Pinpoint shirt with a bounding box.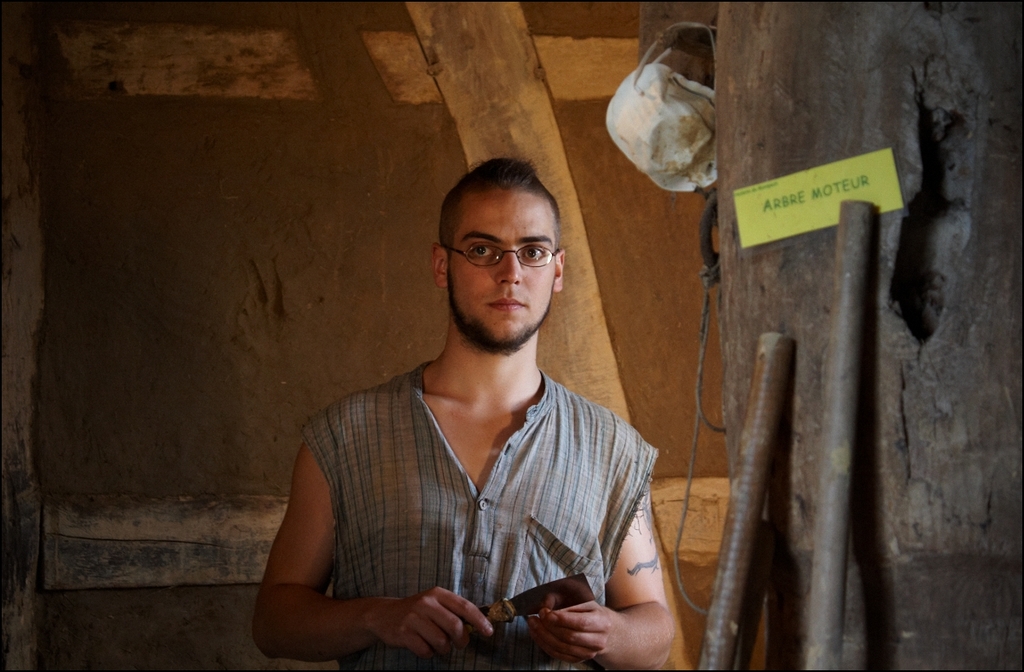
(286, 353, 674, 660).
